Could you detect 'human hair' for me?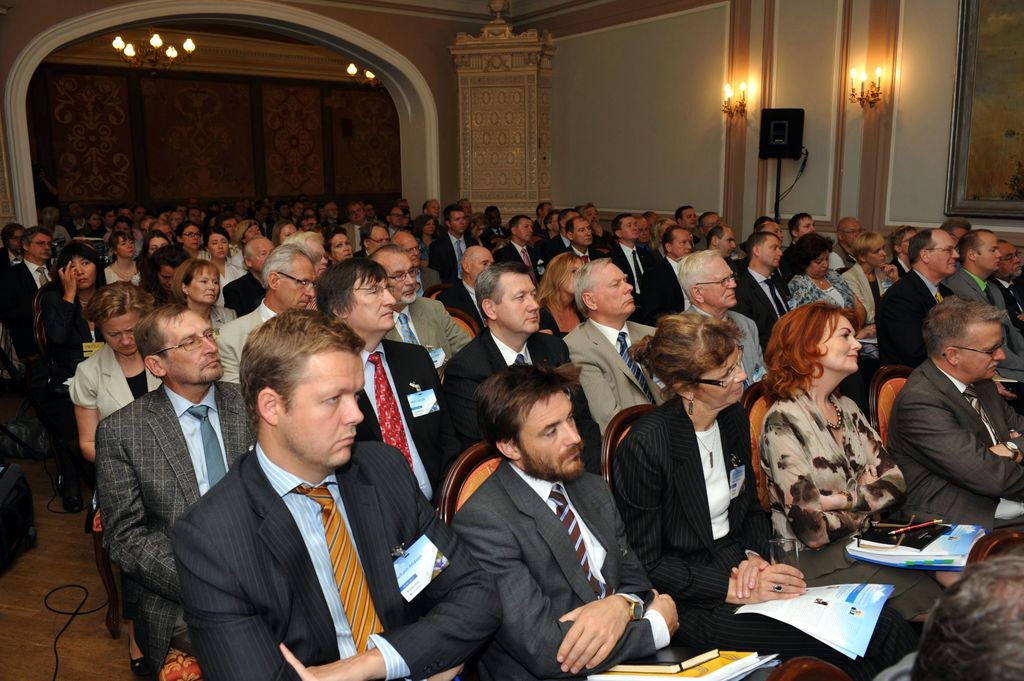
Detection result: [886, 225, 915, 256].
